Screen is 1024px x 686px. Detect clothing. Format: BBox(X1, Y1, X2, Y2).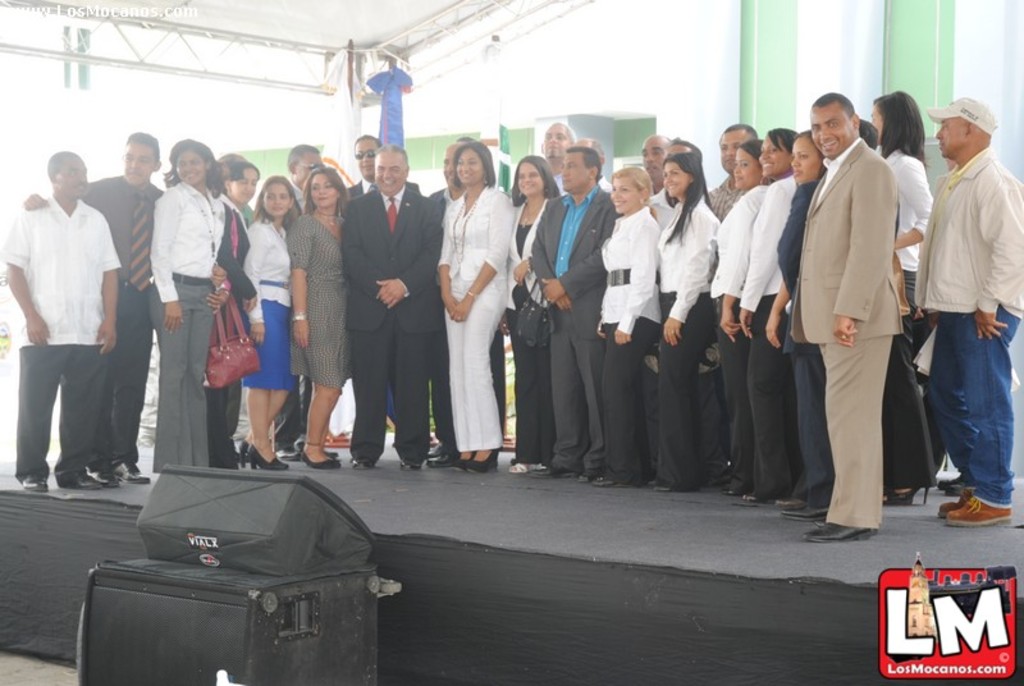
BBox(279, 209, 353, 392).
